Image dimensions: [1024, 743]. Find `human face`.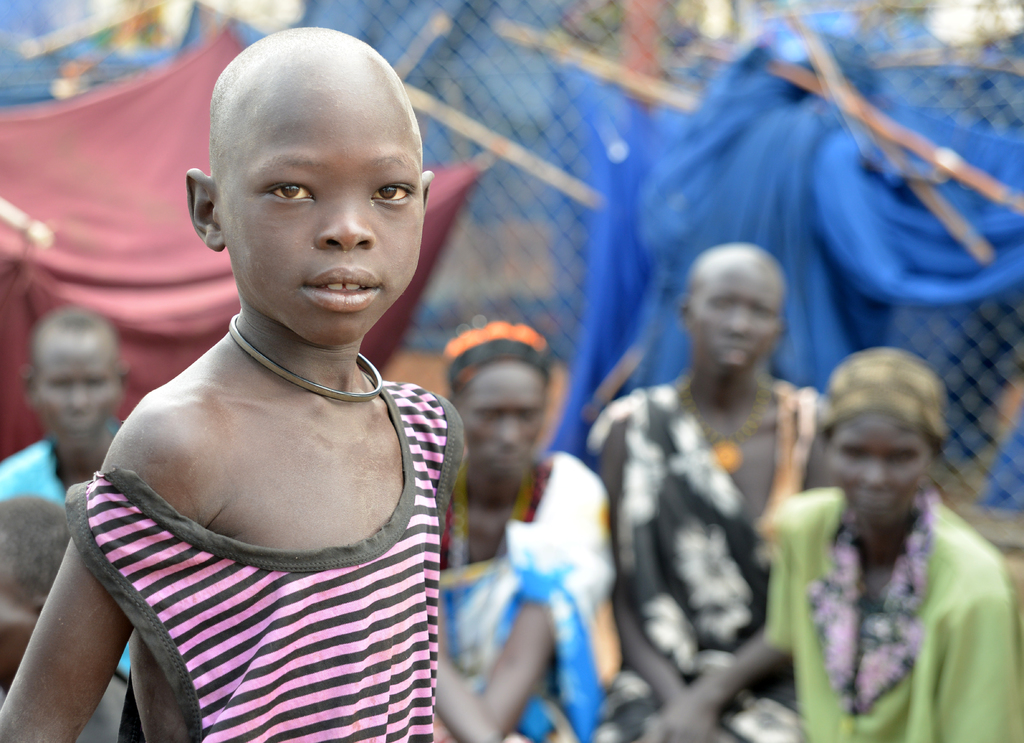
826, 419, 934, 533.
